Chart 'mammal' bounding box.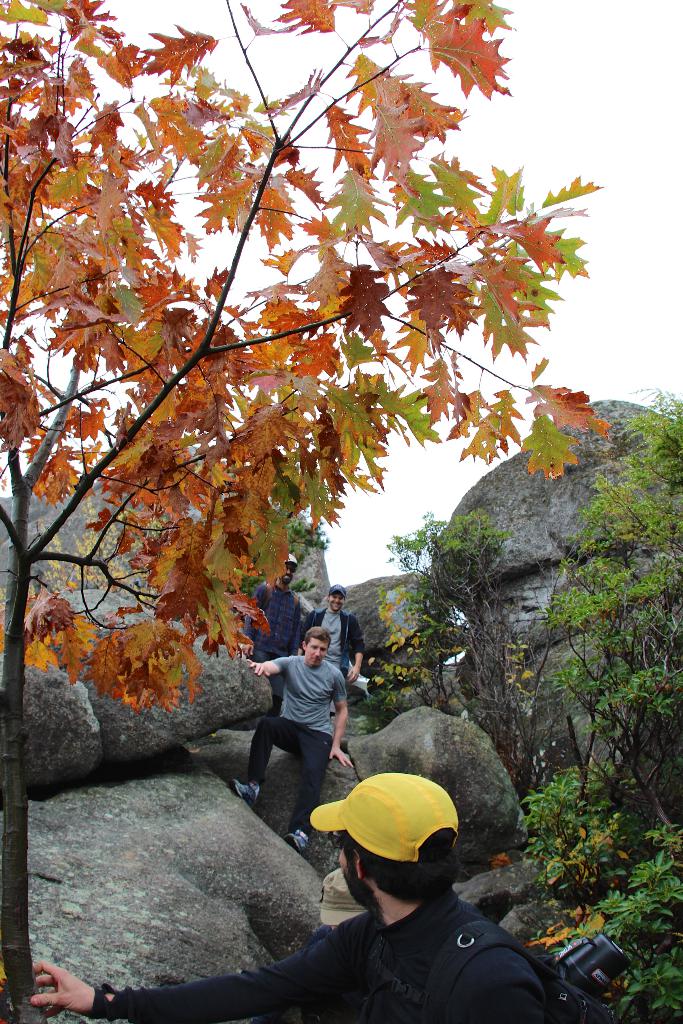
Charted: <region>243, 559, 304, 707</region>.
